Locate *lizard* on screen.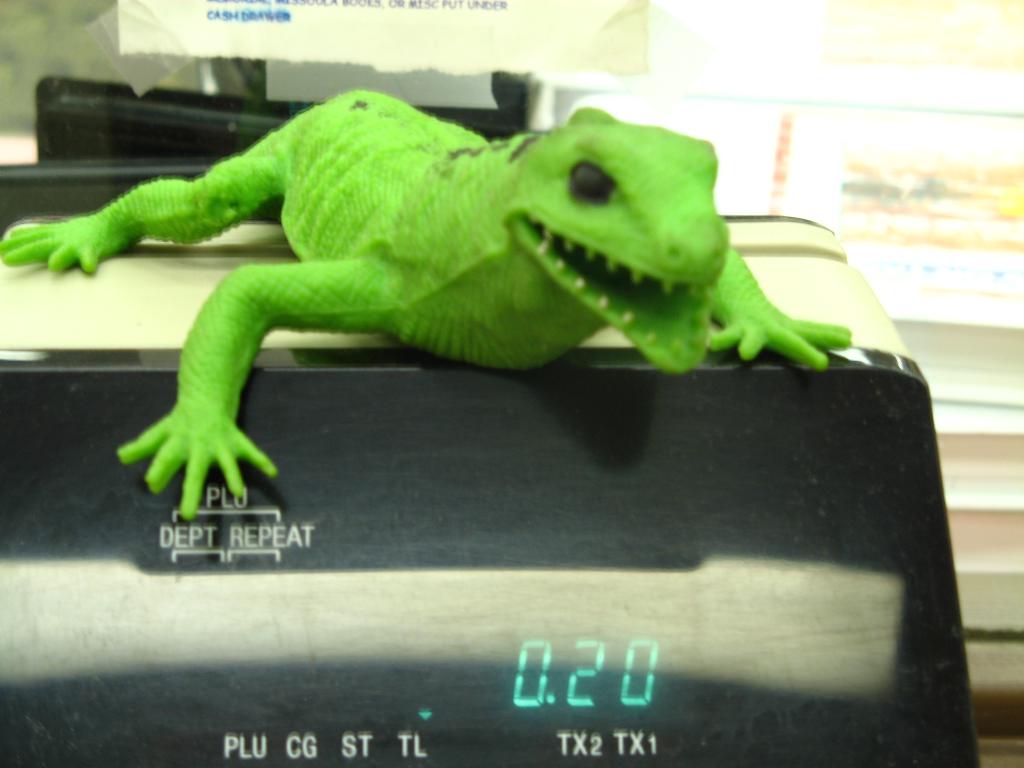
On screen at x1=0, y1=84, x2=854, y2=519.
